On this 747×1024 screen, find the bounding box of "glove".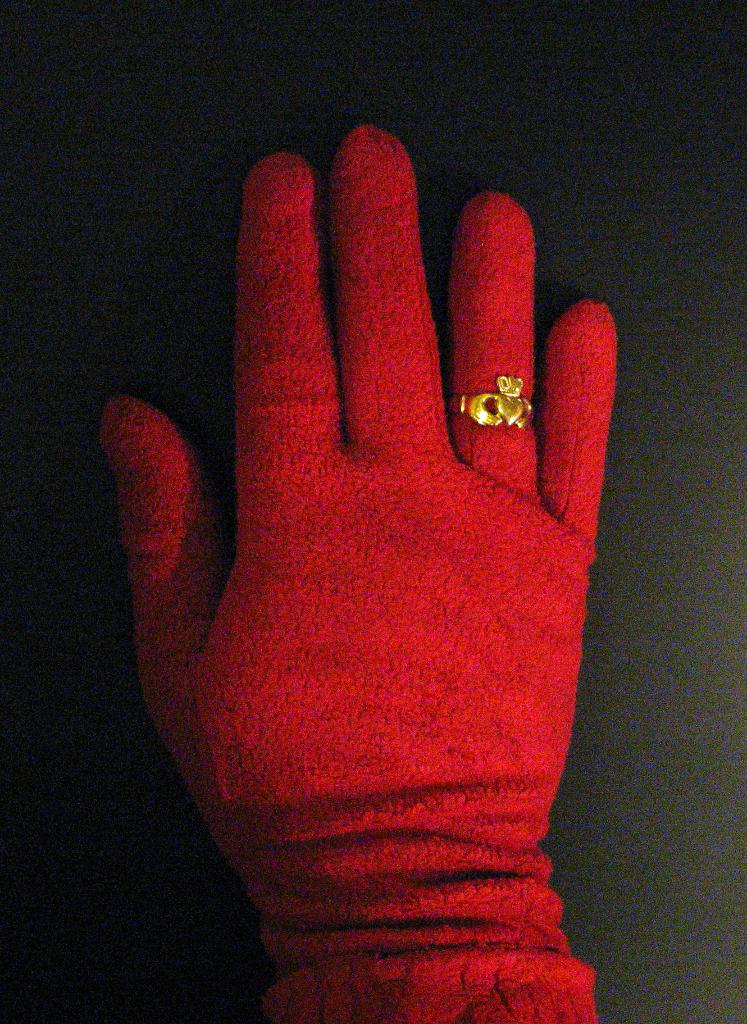
Bounding box: select_region(101, 125, 614, 1023).
